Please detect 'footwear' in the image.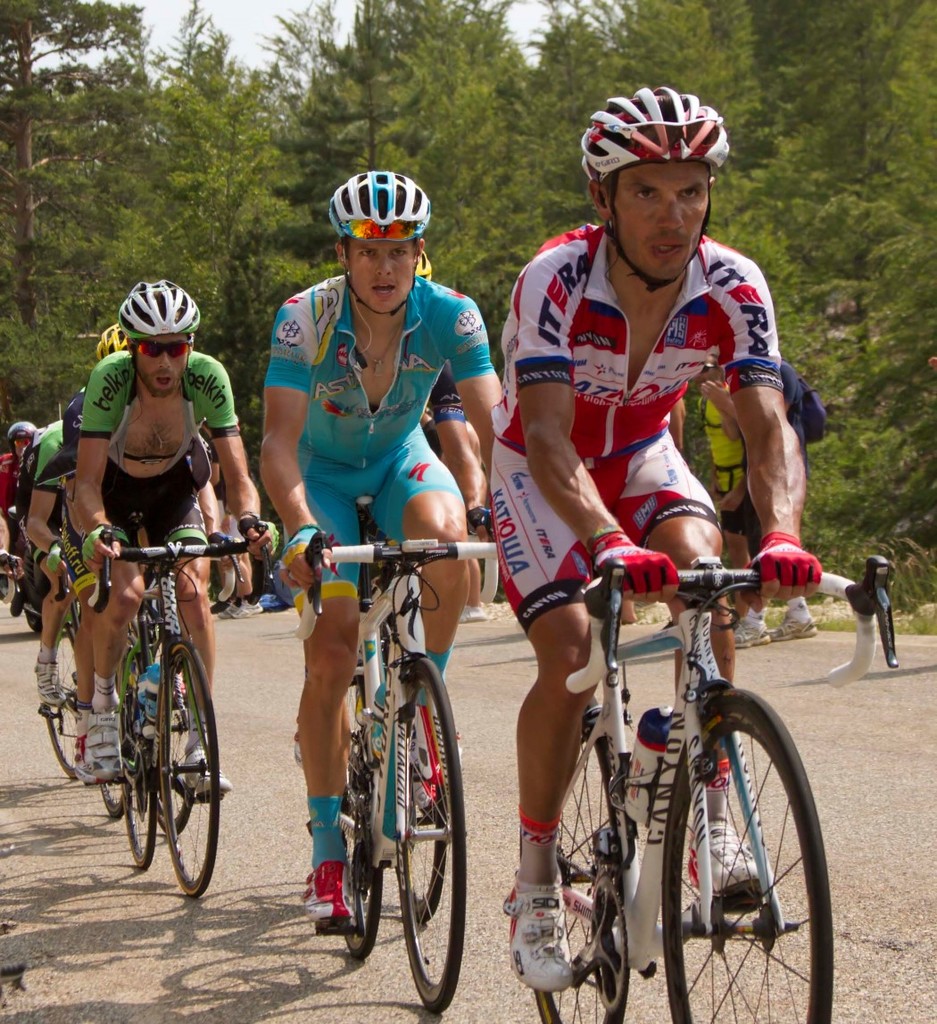
(left=303, top=862, right=357, bottom=927).
